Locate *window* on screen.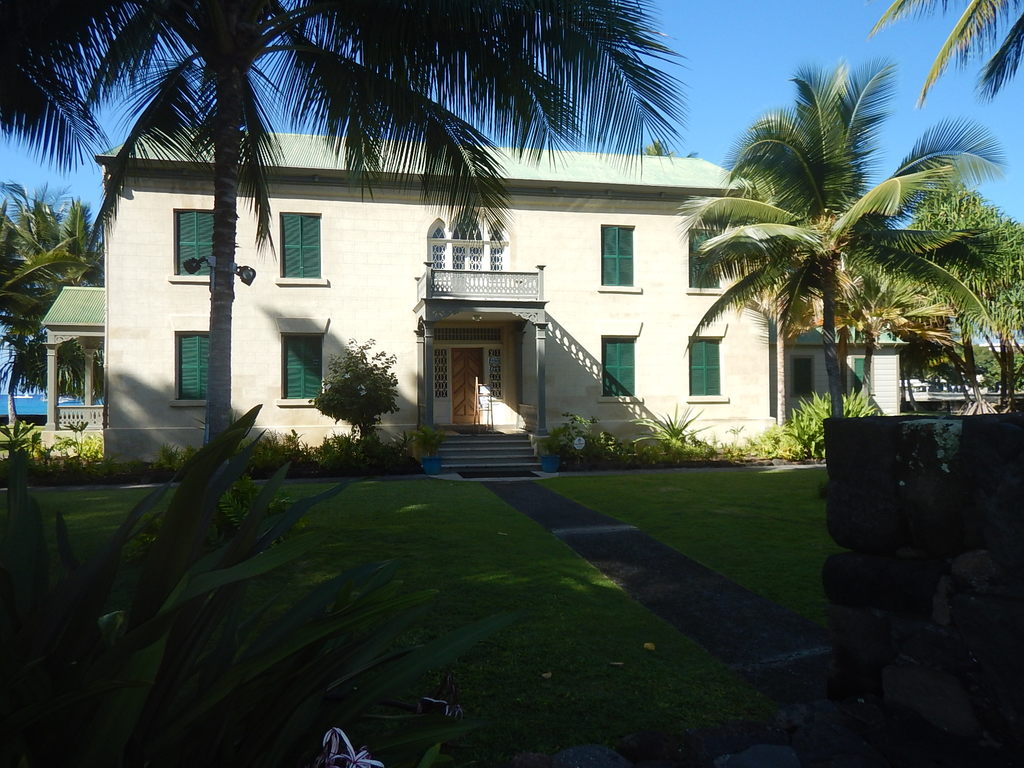
On screen at bbox(280, 213, 324, 282).
